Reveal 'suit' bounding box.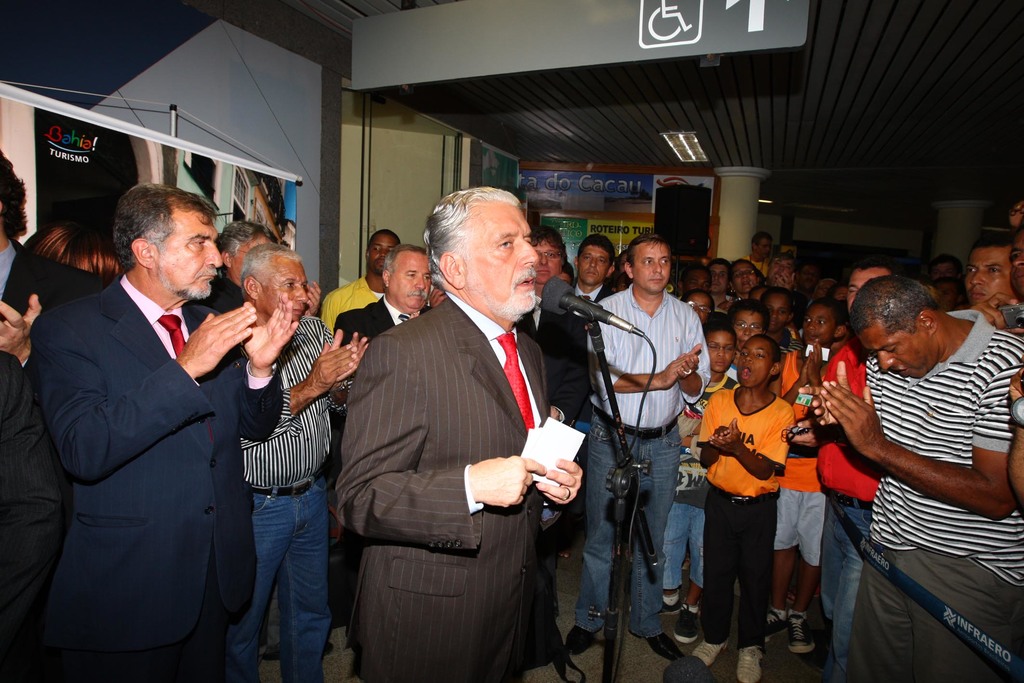
Revealed: x1=545 y1=283 x2=620 y2=330.
